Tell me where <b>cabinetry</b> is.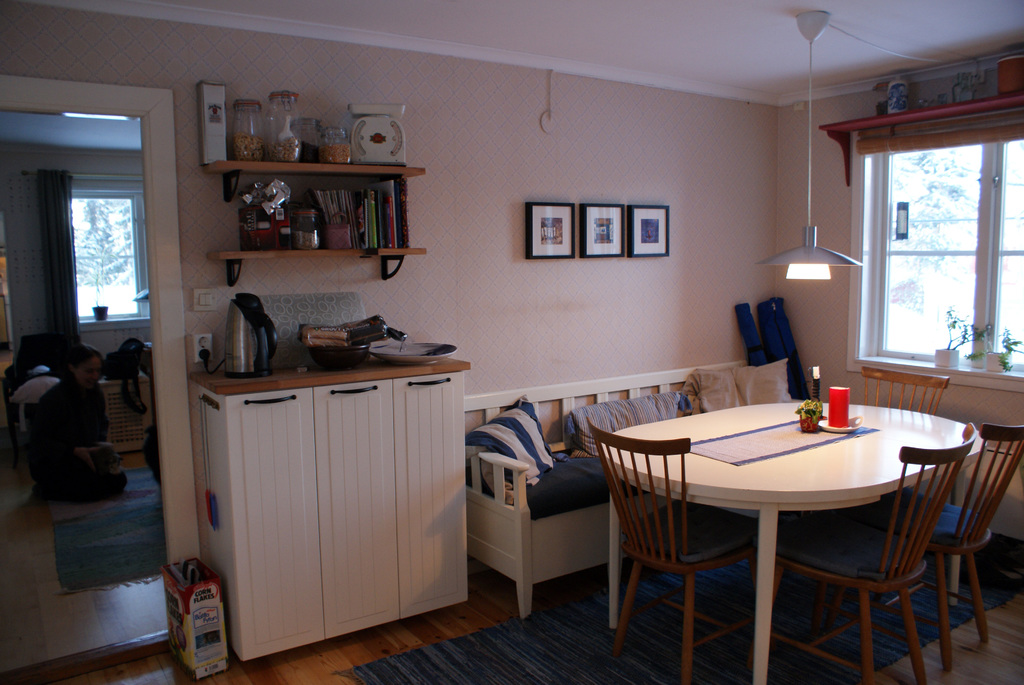
<b>cabinetry</b> is at bbox(170, 288, 479, 677).
